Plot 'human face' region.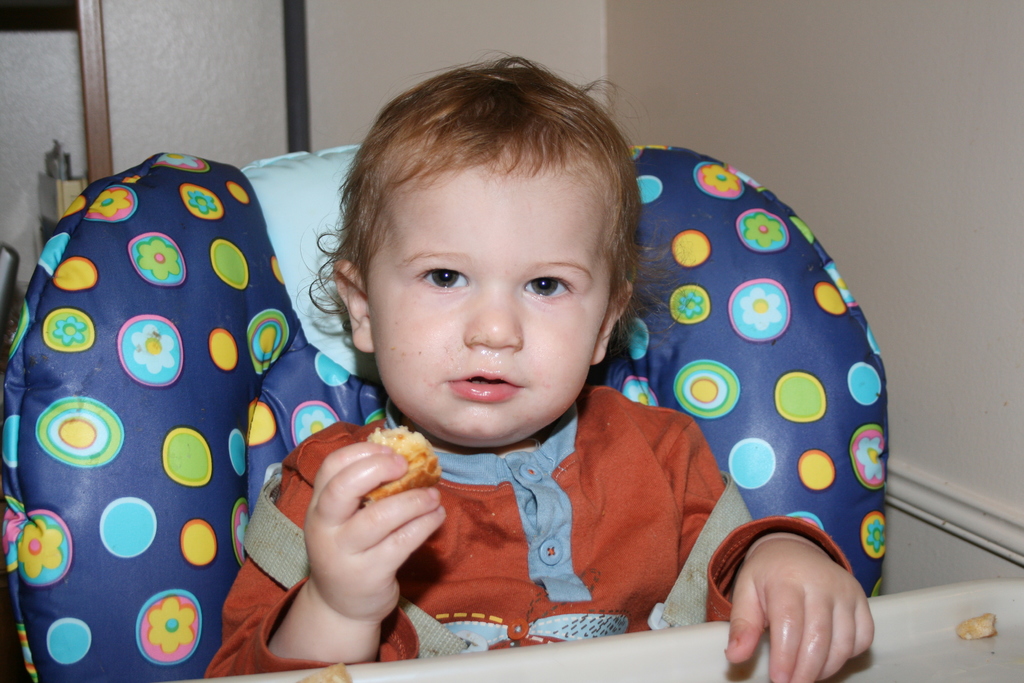
Plotted at bbox=[366, 154, 610, 440].
